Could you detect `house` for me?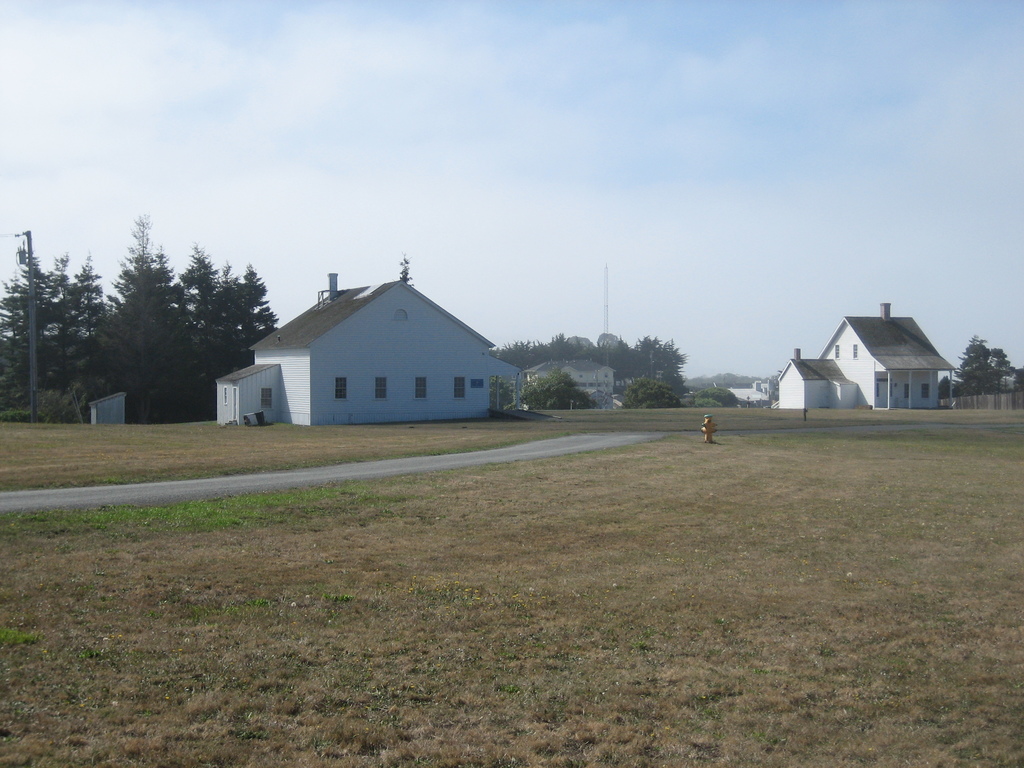
Detection result: detection(765, 301, 956, 410).
